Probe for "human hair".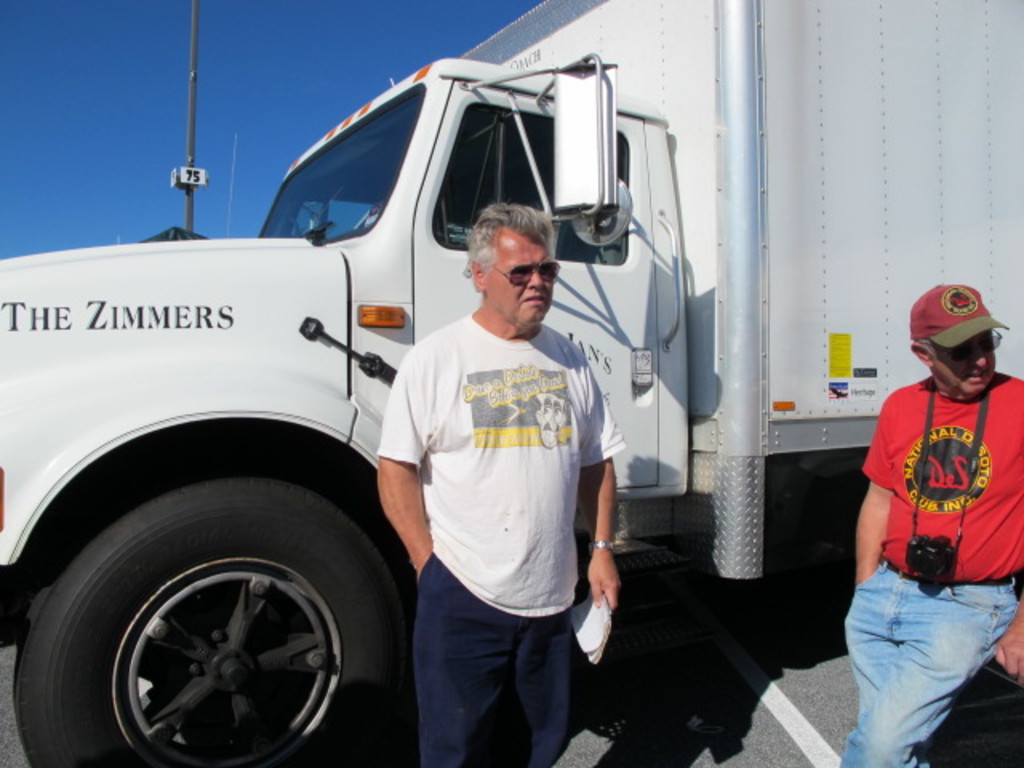
Probe result: box=[464, 198, 550, 302].
